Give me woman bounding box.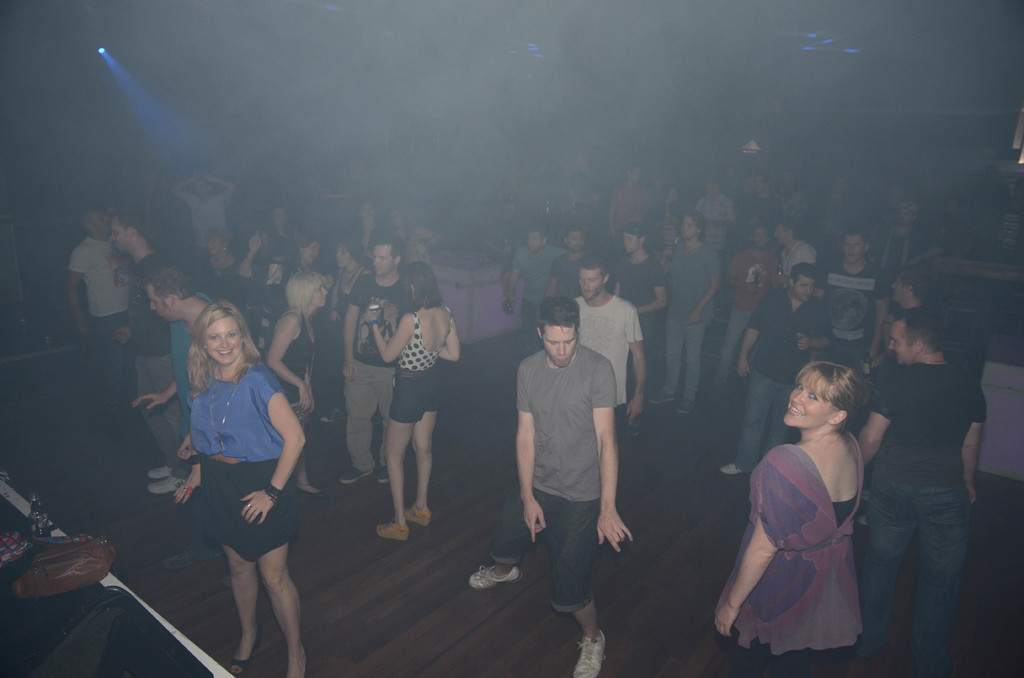
365,259,465,542.
